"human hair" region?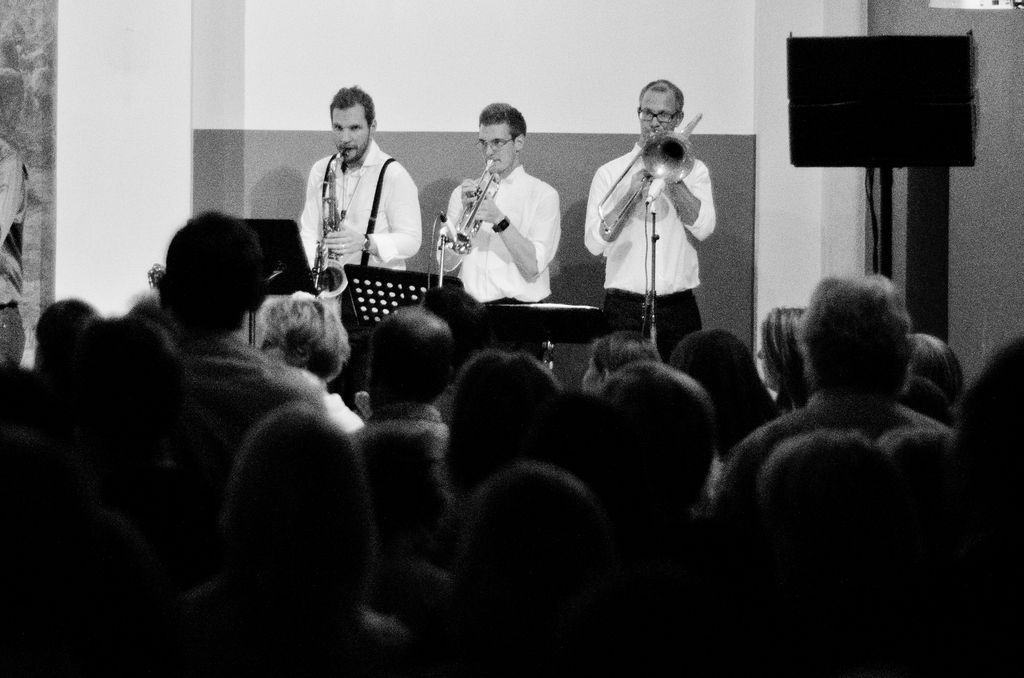
detection(481, 102, 527, 139)
